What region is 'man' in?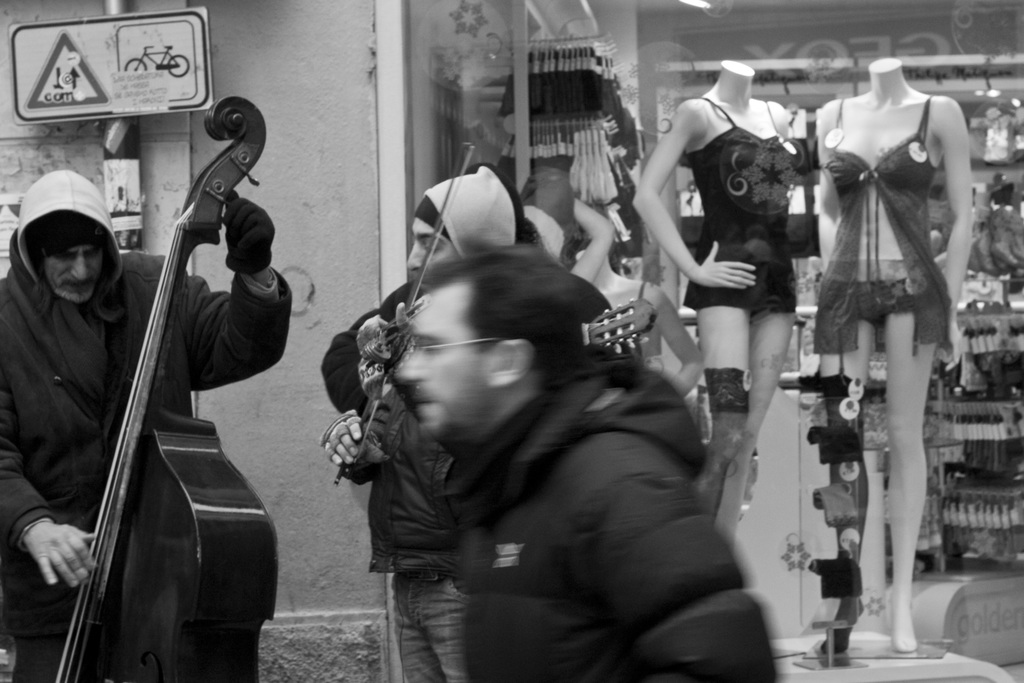
box=[403, 244, 785, 682].
